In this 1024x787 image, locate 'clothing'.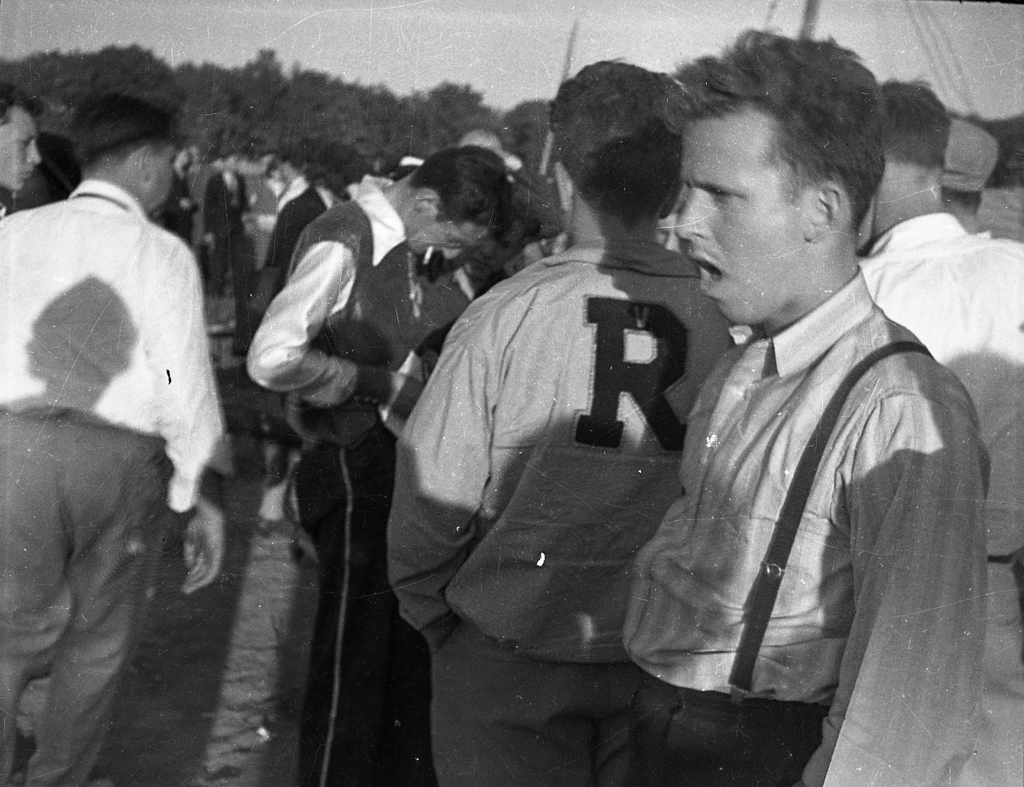
Bounding box: box=[380, 225, 730, 786].
